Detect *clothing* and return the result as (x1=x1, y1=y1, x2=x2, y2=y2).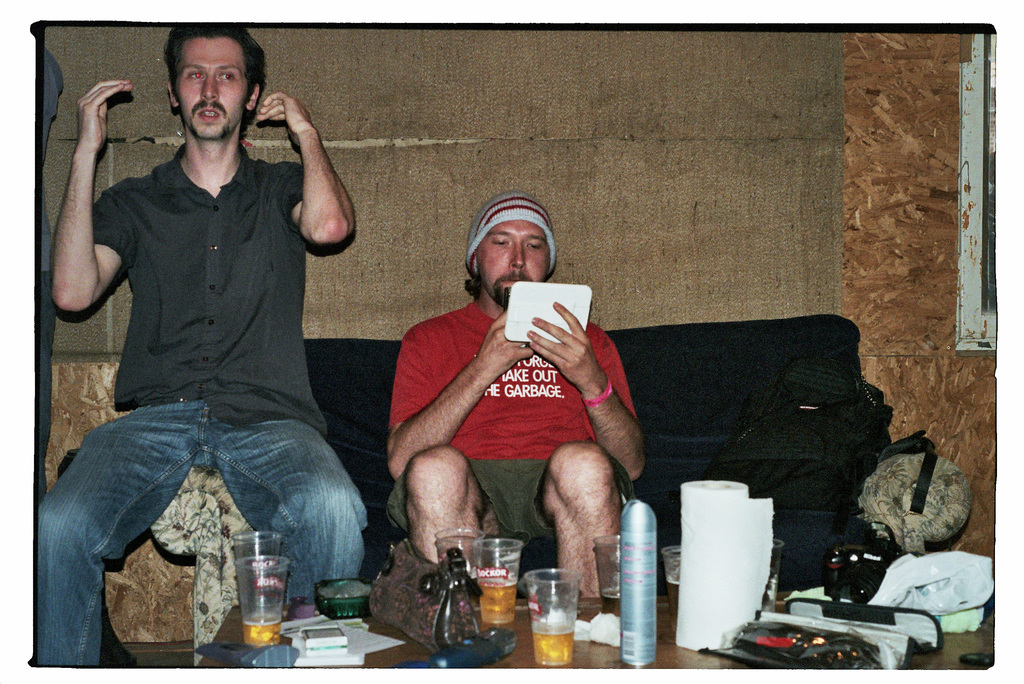
(x1=388, y1=298, x2=635, y2=553).
